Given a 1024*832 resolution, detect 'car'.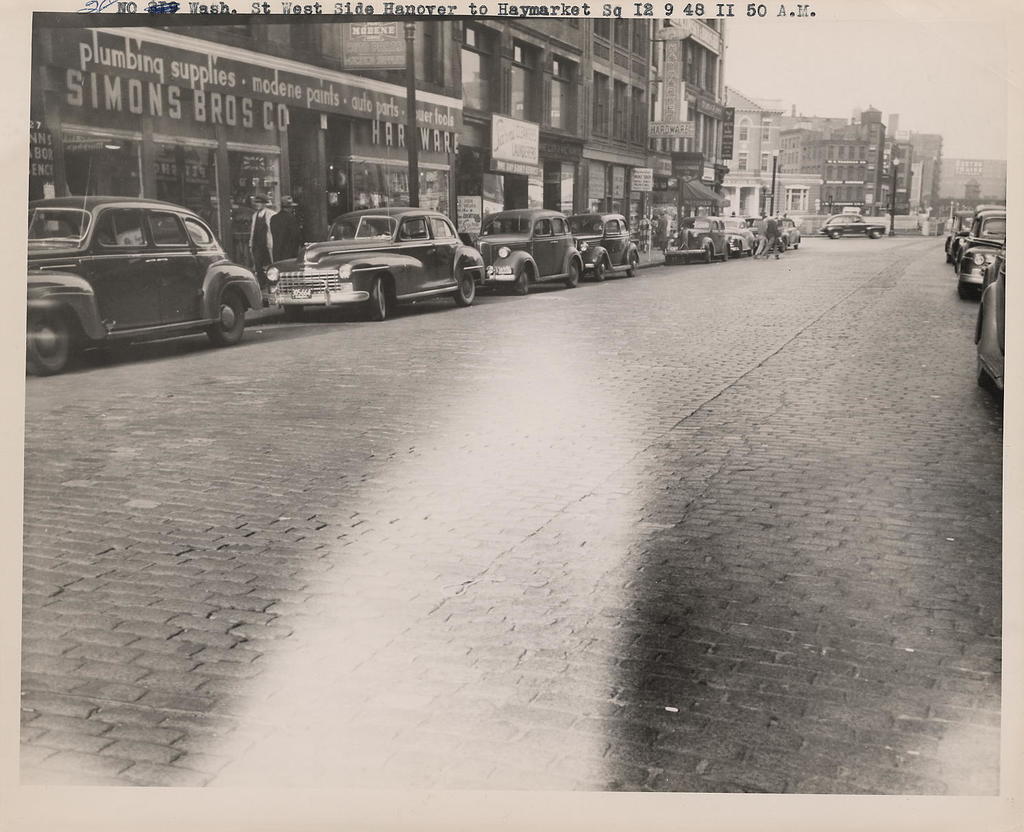
rect(22, 182, 270, 357).
